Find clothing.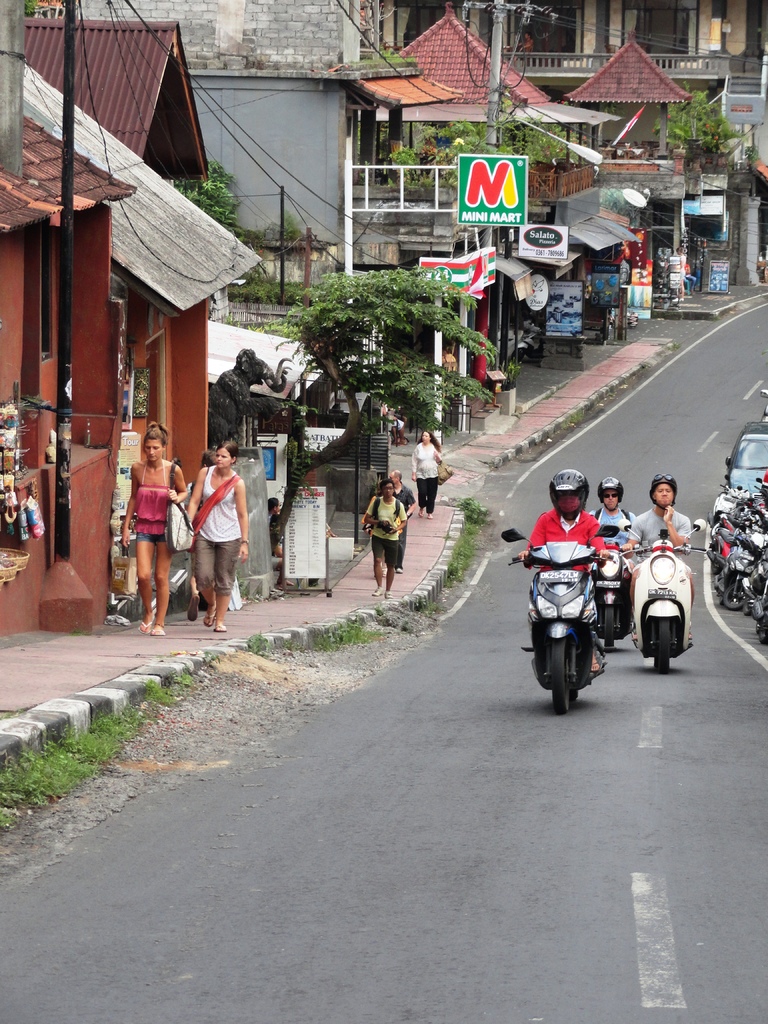
left=193, top=470, right=241, bottom=596.
